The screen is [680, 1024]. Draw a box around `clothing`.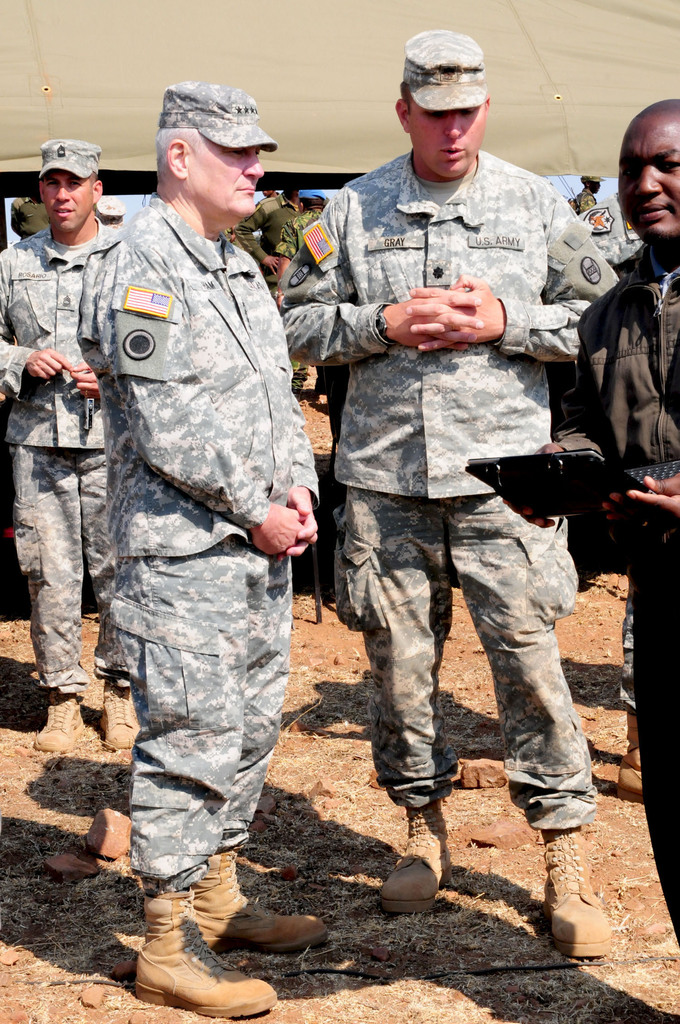
bbox=(0, 214, 140, 701).
